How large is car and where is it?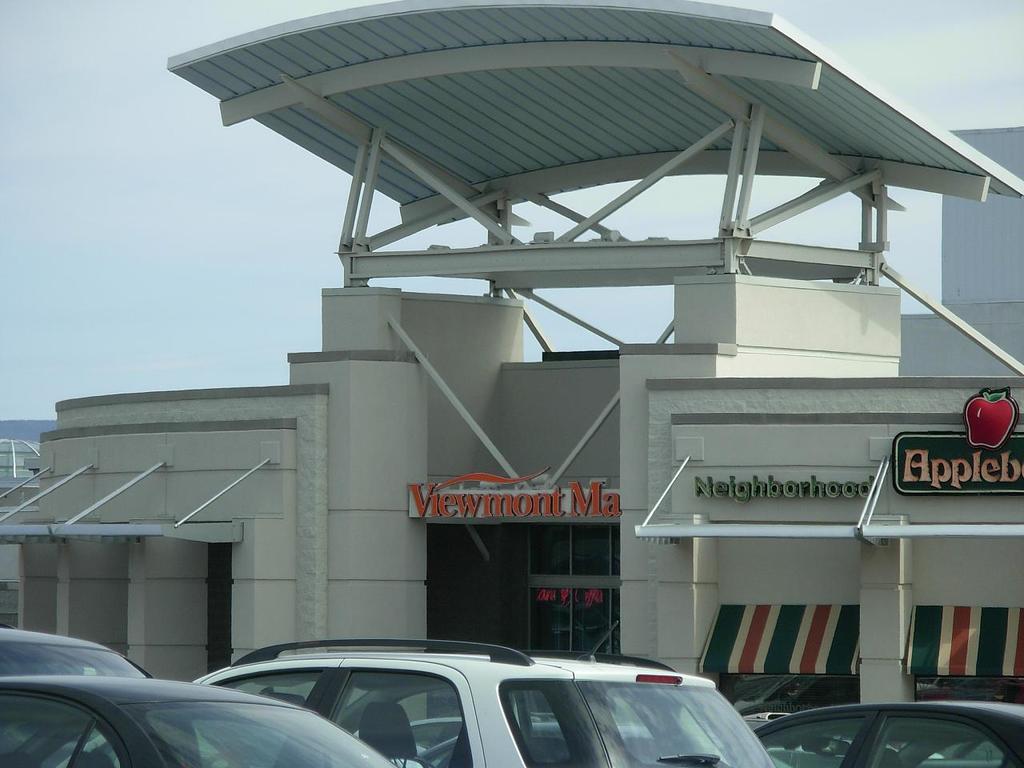
Bounding box: {"left": 0, "top": 678, "right": 423, "bottom": 767}.
